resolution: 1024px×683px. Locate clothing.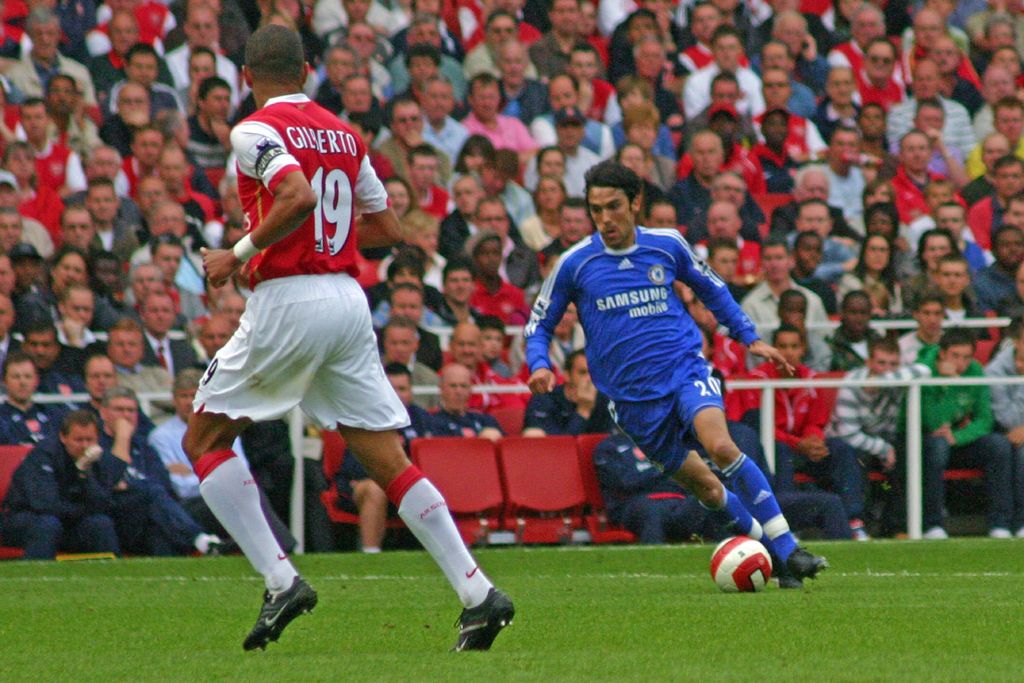
<box>180,38,241,97</box>.
